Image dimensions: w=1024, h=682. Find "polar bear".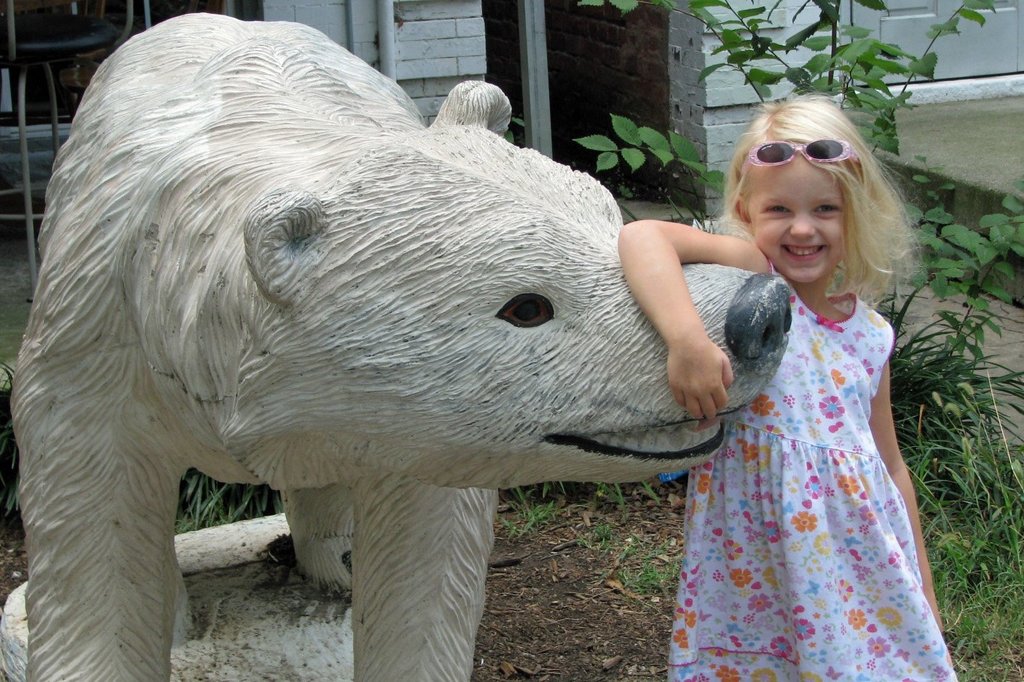
5, 8, 793, 681.
